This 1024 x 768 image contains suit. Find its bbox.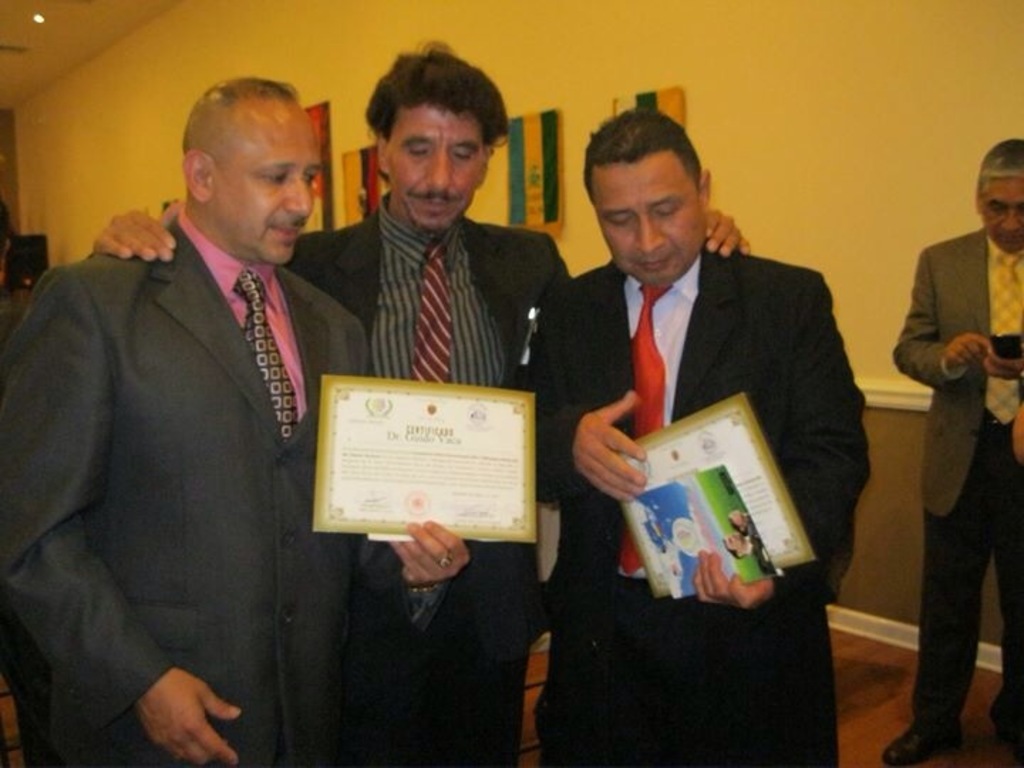
[left=897, top=188, right=1018, bottom=747].
